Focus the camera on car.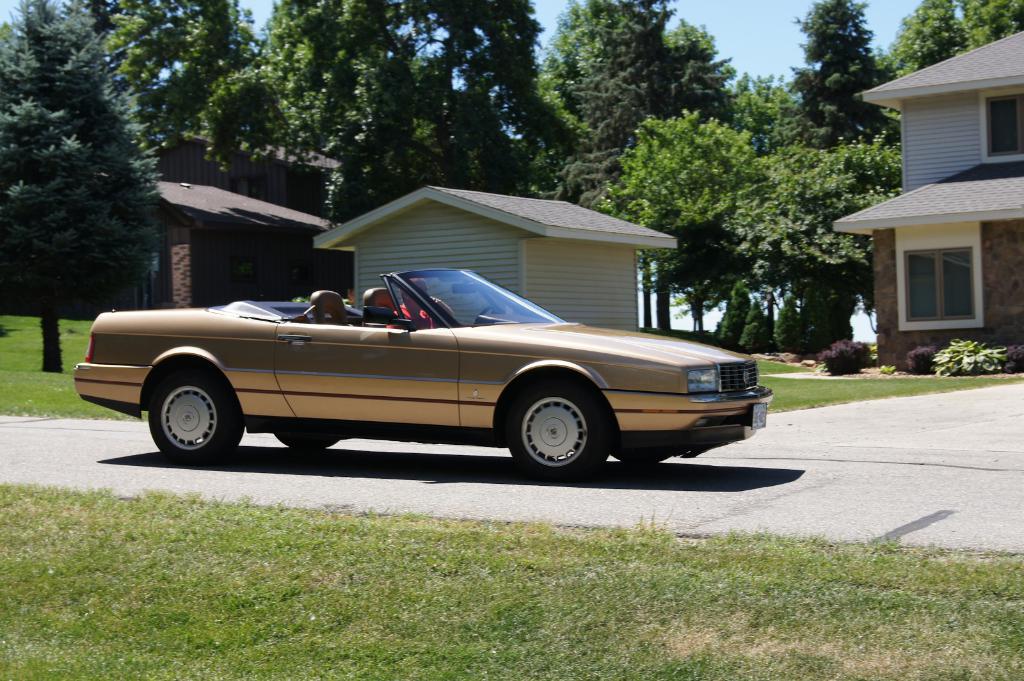
Focus region: pyautogui.locateOnScreen(61, 265, 776, 483).
